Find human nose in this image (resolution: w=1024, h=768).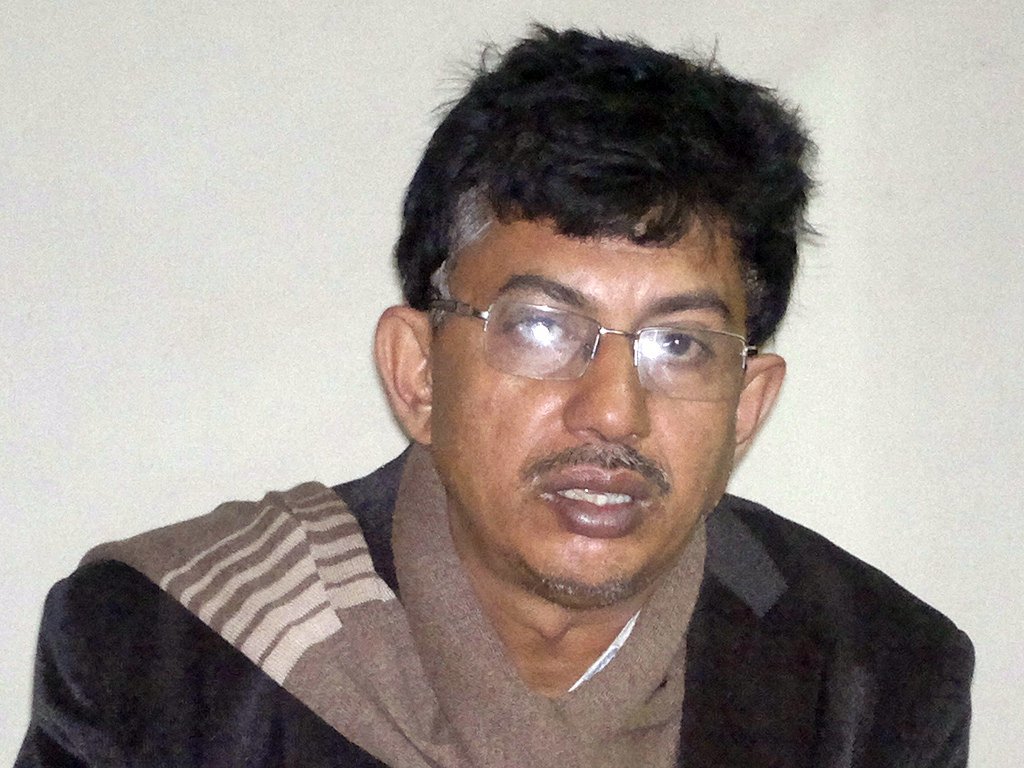
left=560, top=329, right=651, bottom=441.
